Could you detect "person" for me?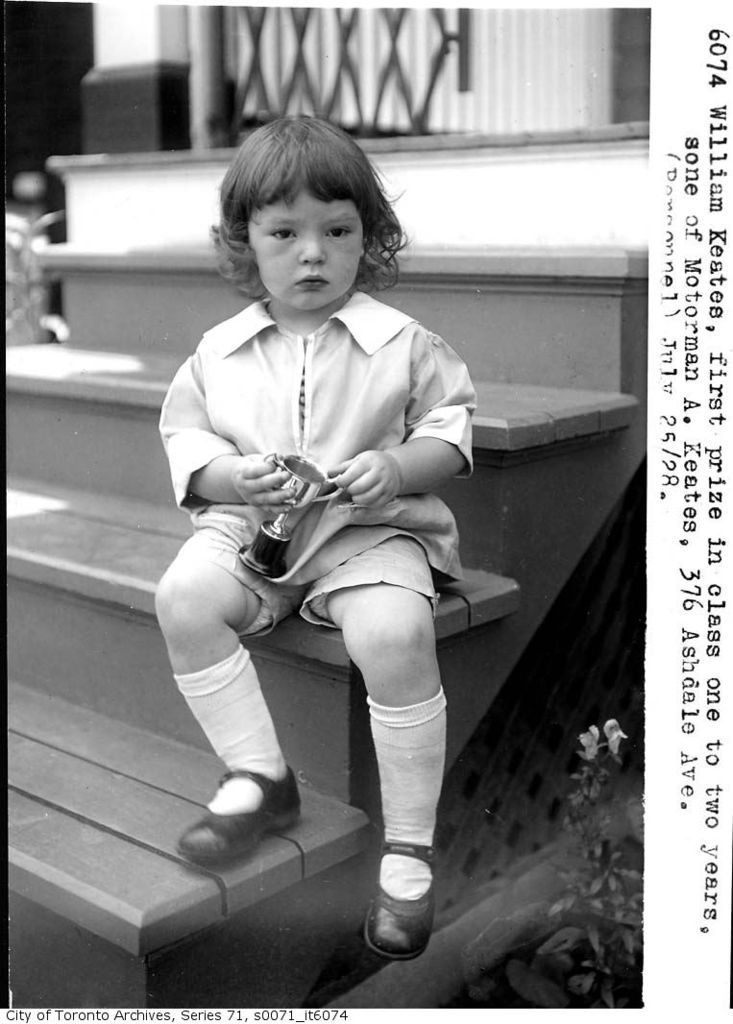
Detection result: (151,109,475,962).
